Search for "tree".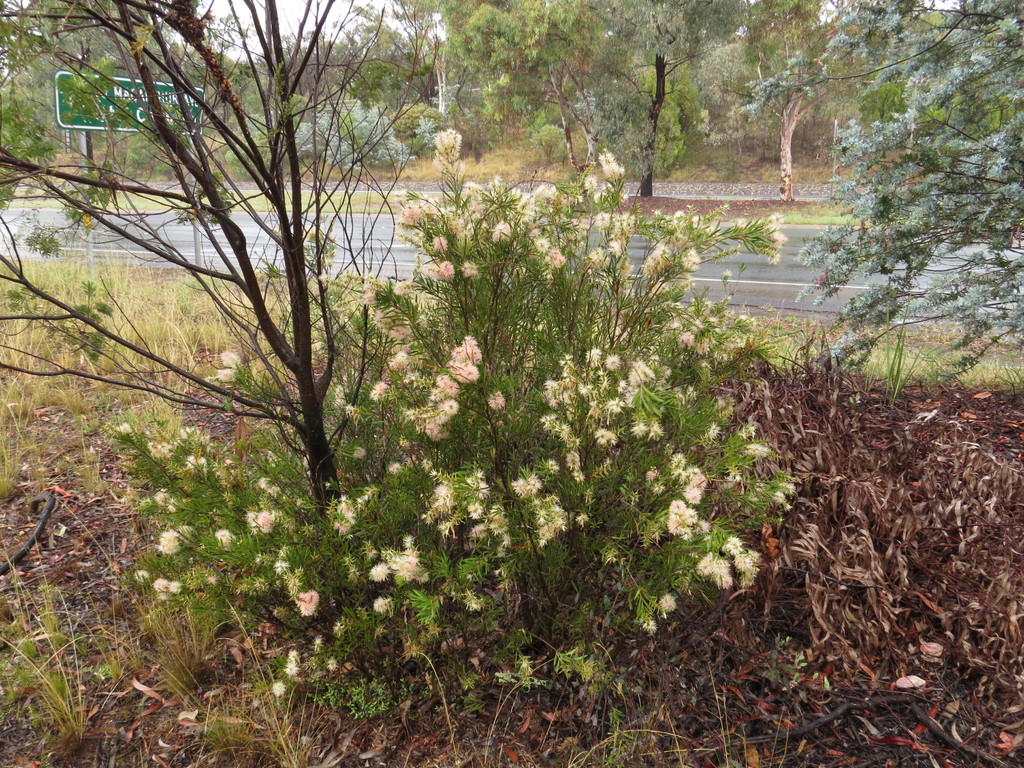
Found at (67,17,433,587).
